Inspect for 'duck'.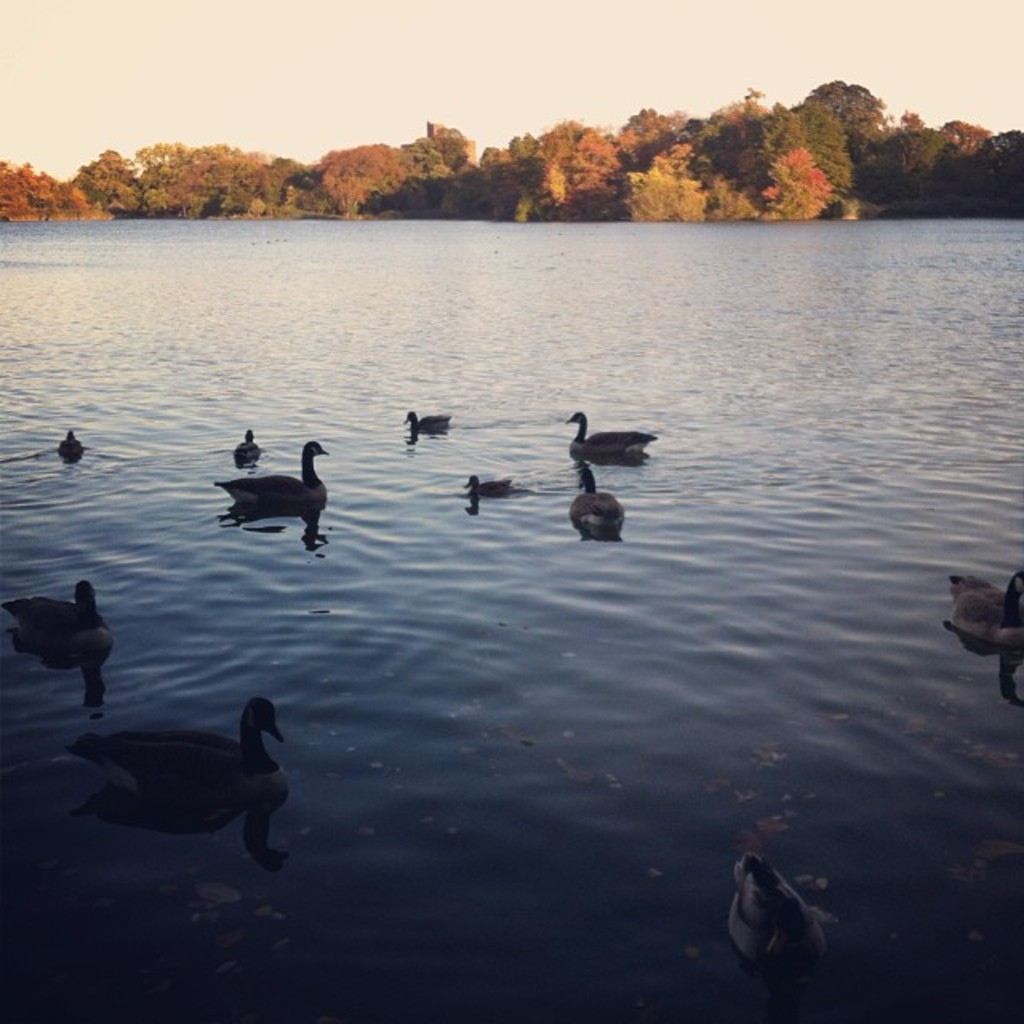
Inspection: [left=45, top=686, right=317, bottom=848].
